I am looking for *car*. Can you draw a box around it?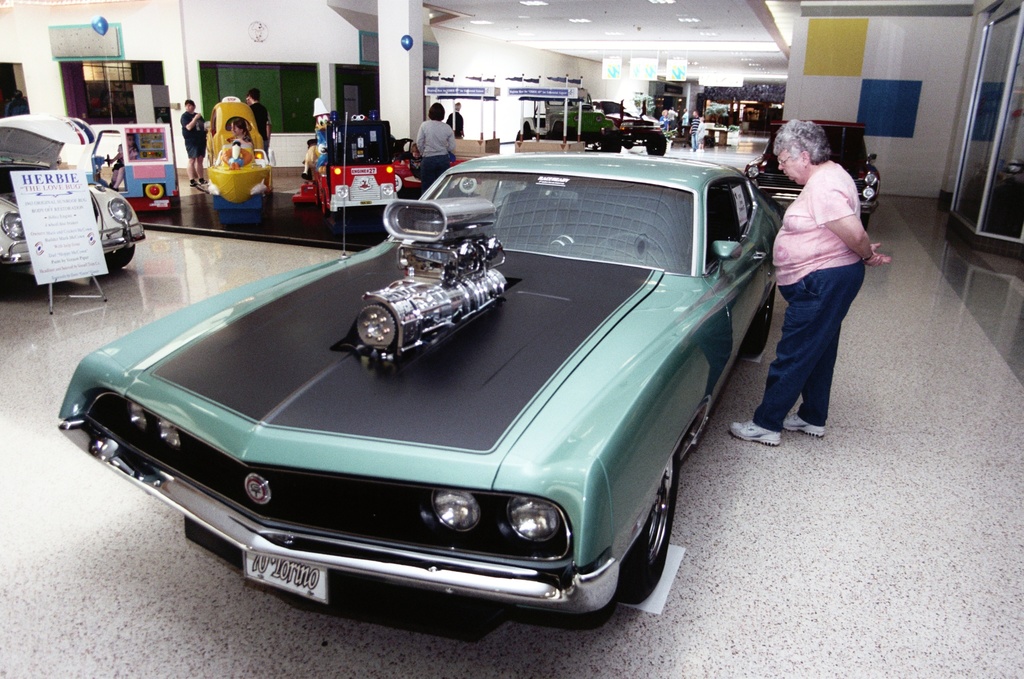
Sure, the bounding box is (586,100,666,155).
